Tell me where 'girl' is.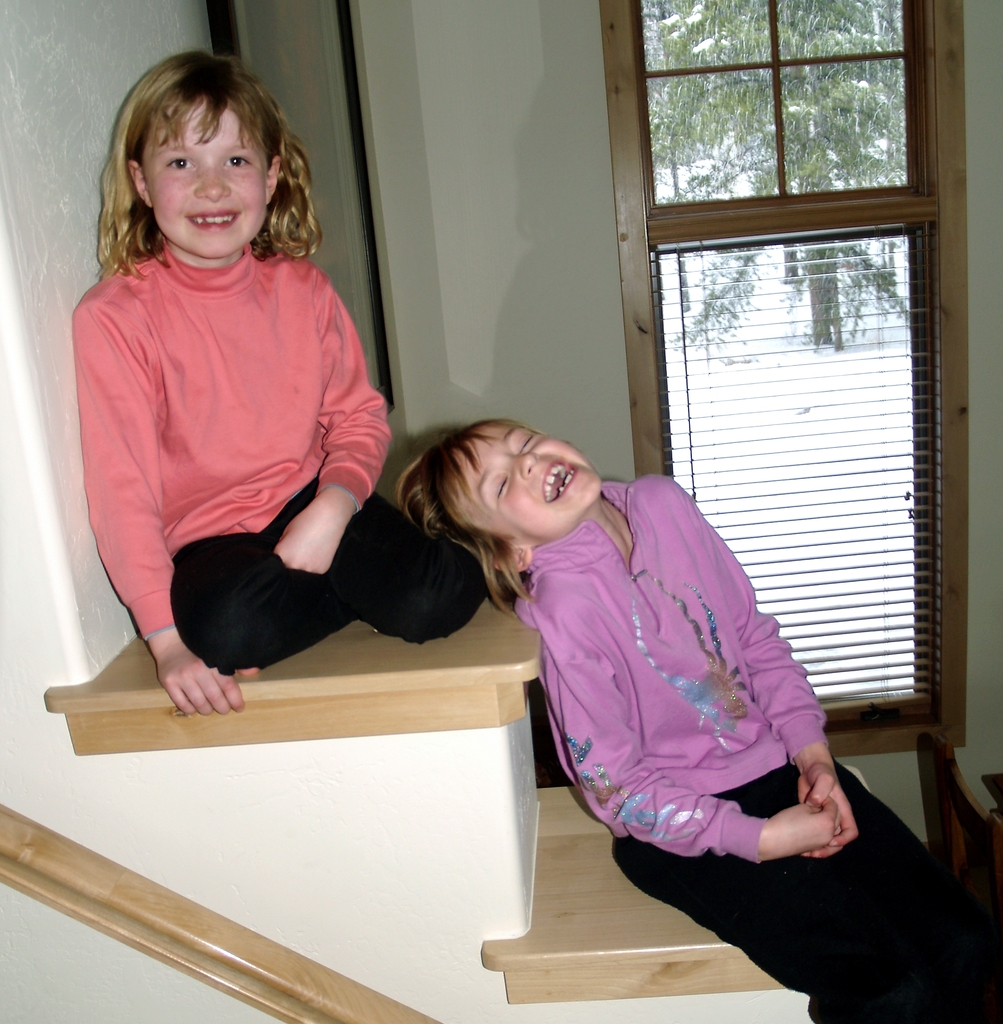
'girl' is at 81,45,492,717.
